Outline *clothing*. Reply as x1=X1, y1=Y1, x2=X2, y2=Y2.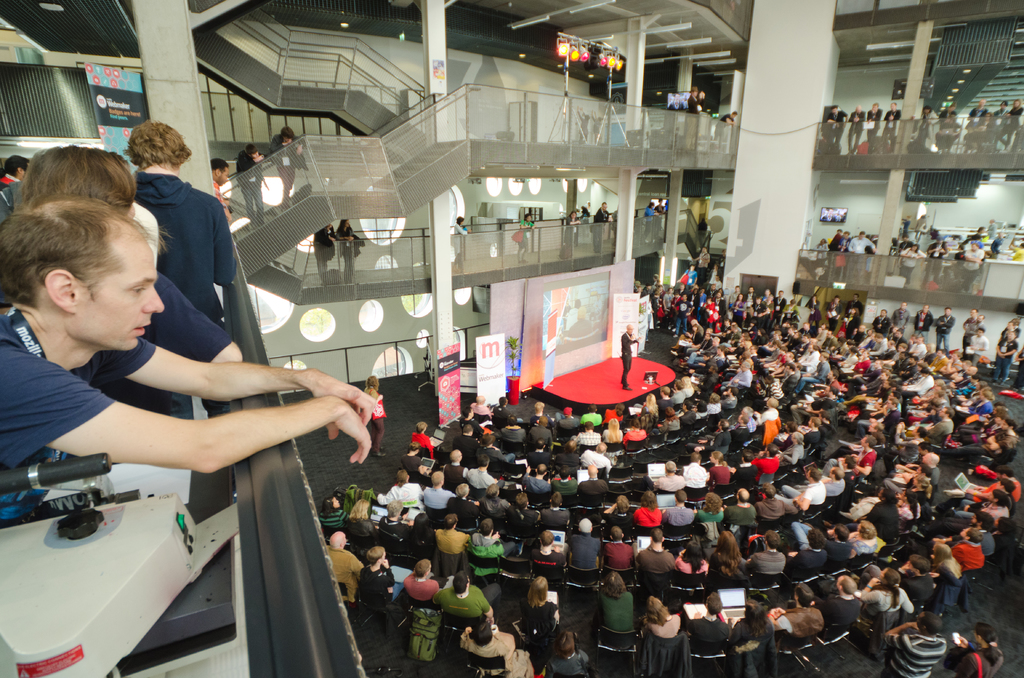
x1=952, y1=537, x2=984, y2=576.
